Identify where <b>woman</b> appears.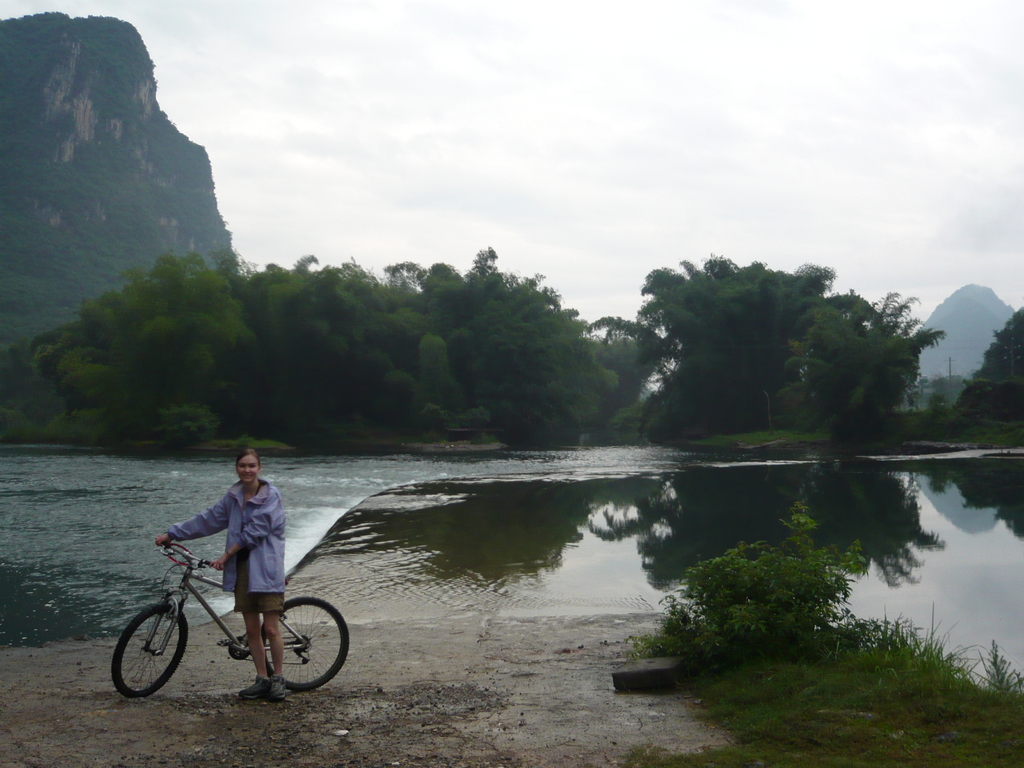
Appears at pyautogui.locateOnScreen(131, 462, 316, 694).
